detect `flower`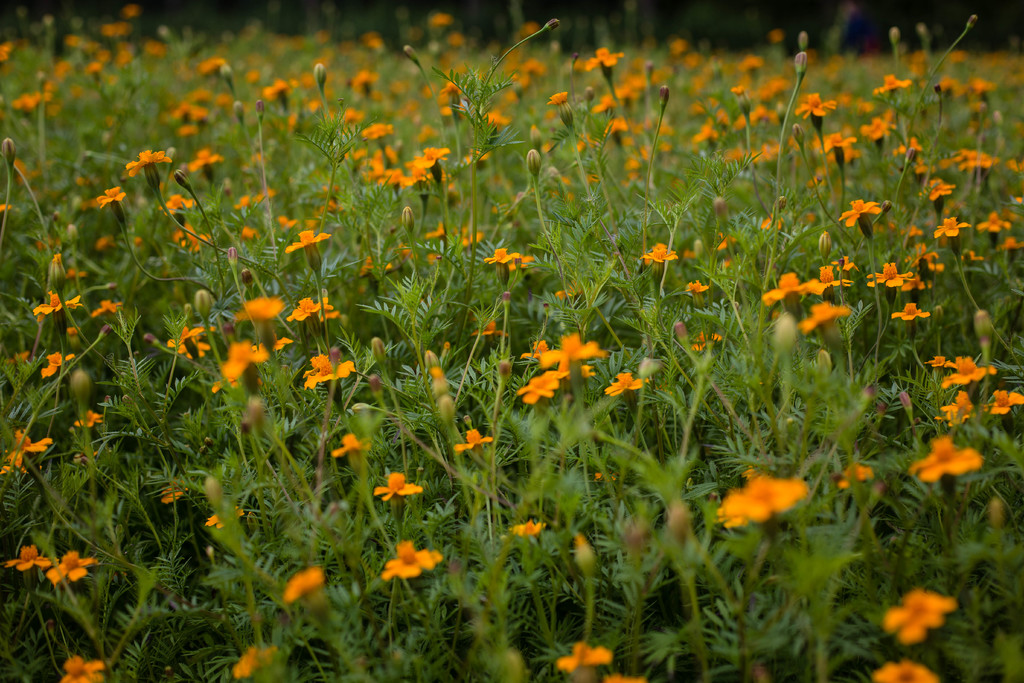
{"left": 609, "top": 671, "right": 641, "bottom": 682}
